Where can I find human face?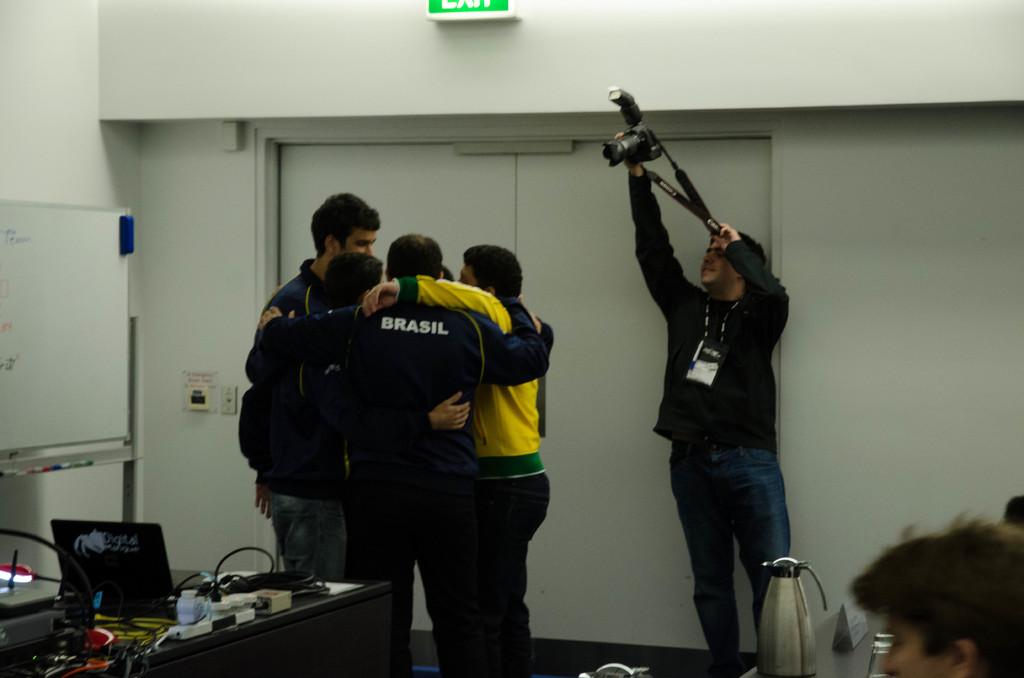
You can find it at 456:263:478:287.
